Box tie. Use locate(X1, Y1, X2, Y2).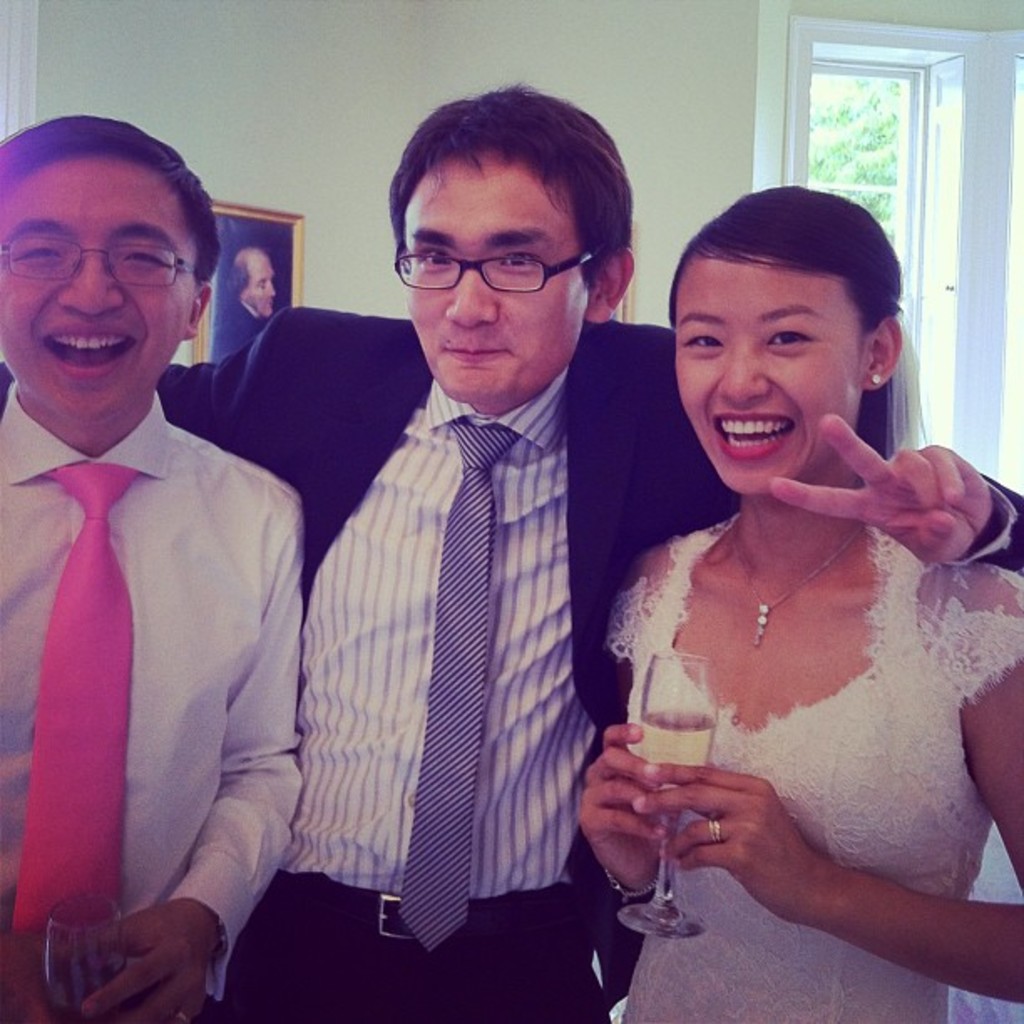
locate(398, 415, 519, 952).
